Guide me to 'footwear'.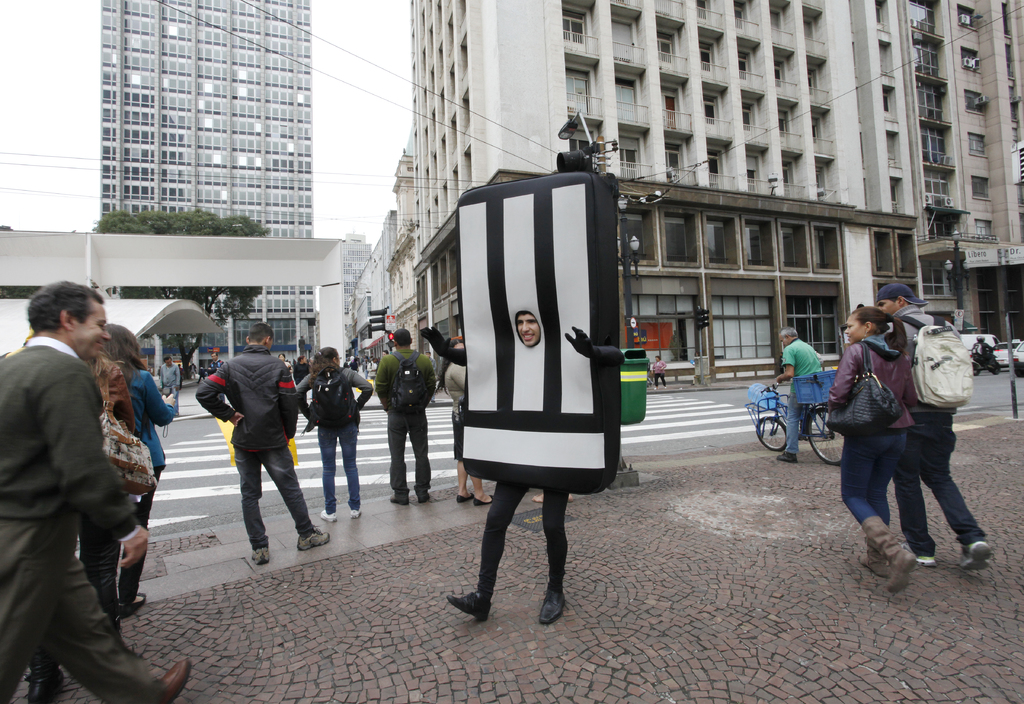
Guidance: select_region(417, 492, 433, 504).
